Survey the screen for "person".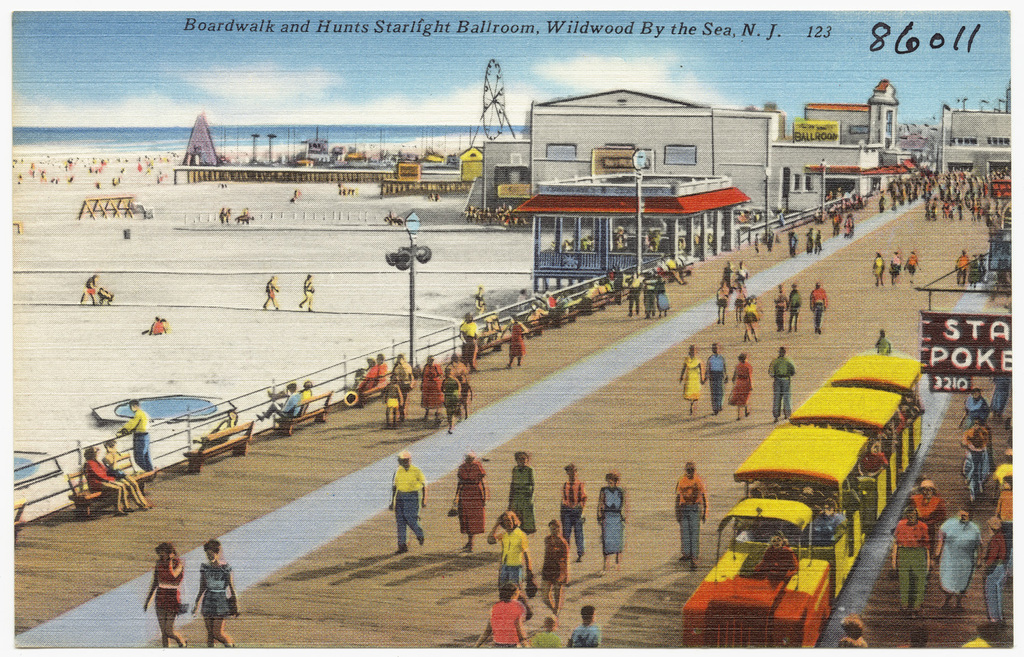
Survey found: x1=470 y1=581 x2=528 y2=655.
